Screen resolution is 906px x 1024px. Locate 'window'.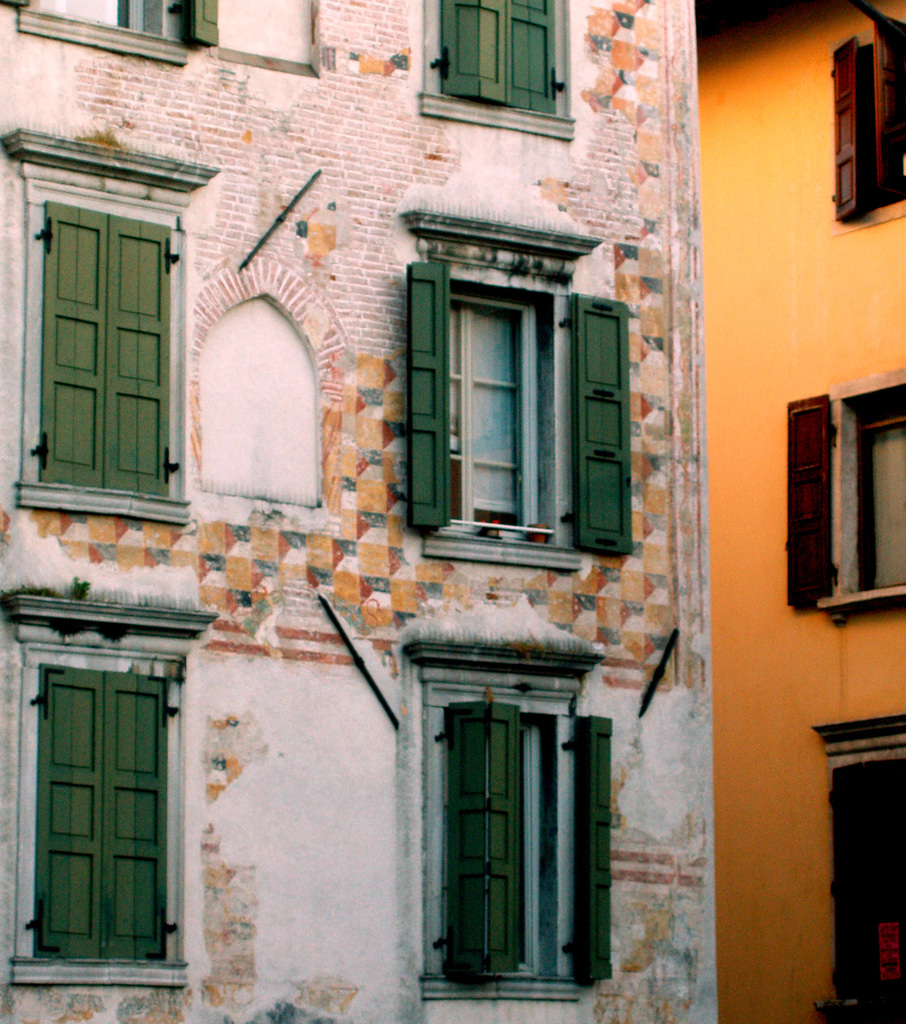
{"left": 15, "top": 0, "right": 194, "bottom": 66}.
